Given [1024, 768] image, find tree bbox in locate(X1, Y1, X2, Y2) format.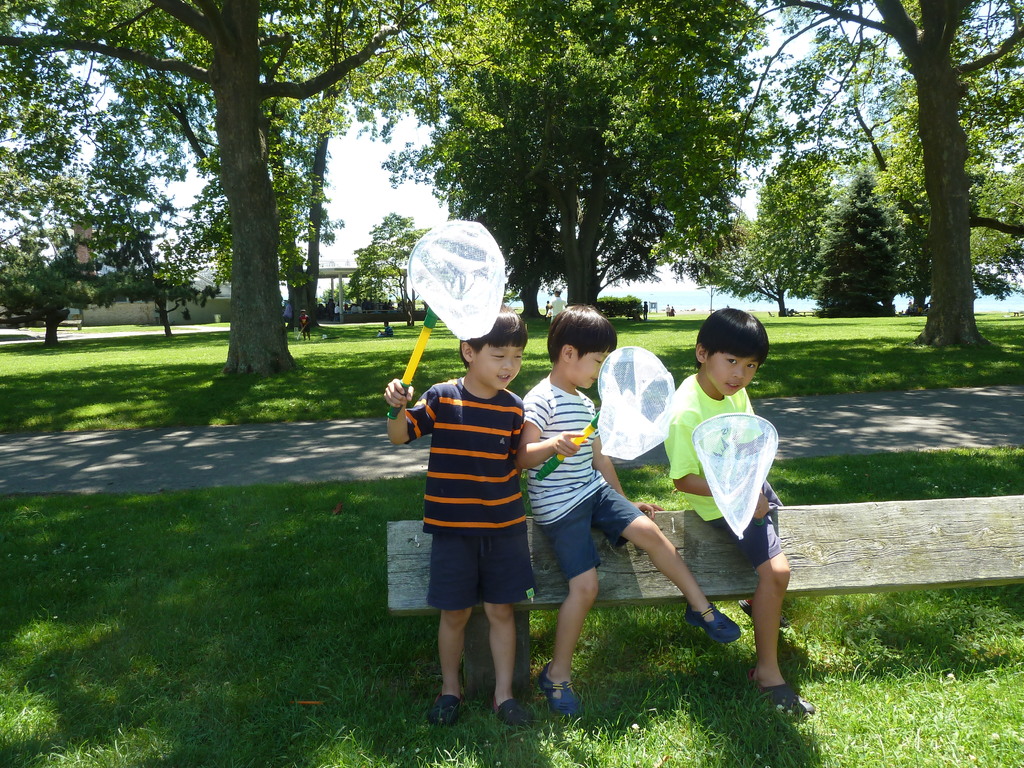
locate(307, 278, 413, 311).
